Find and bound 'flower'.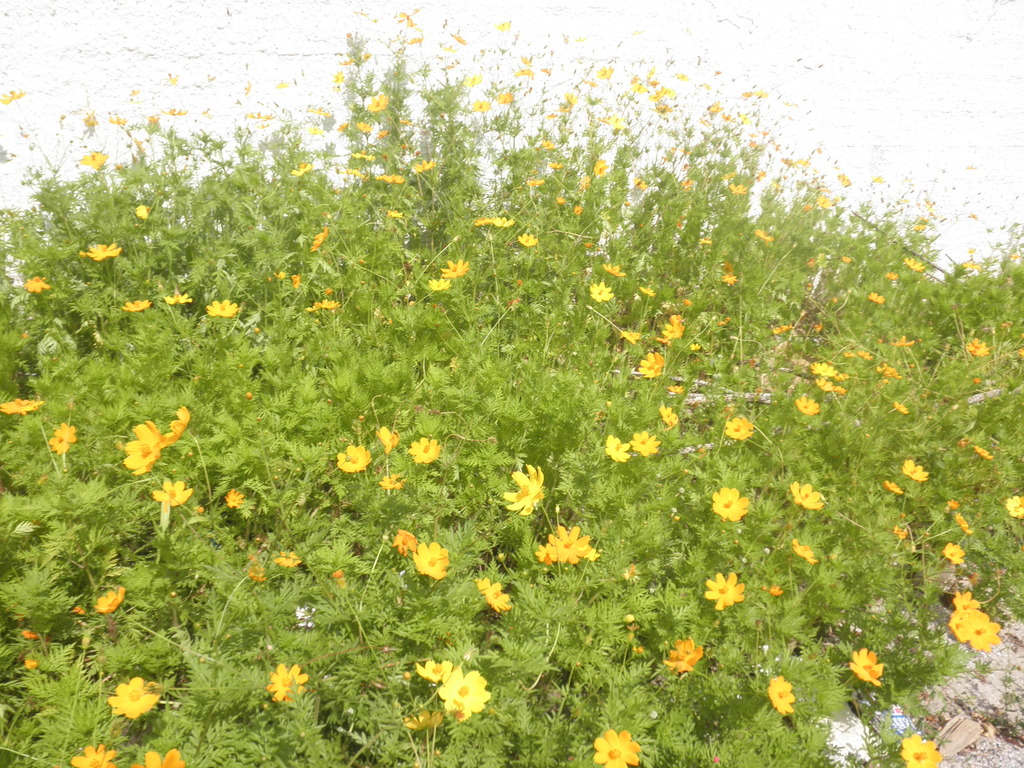
Bound: BBox(966, 605, 1002, 650).
